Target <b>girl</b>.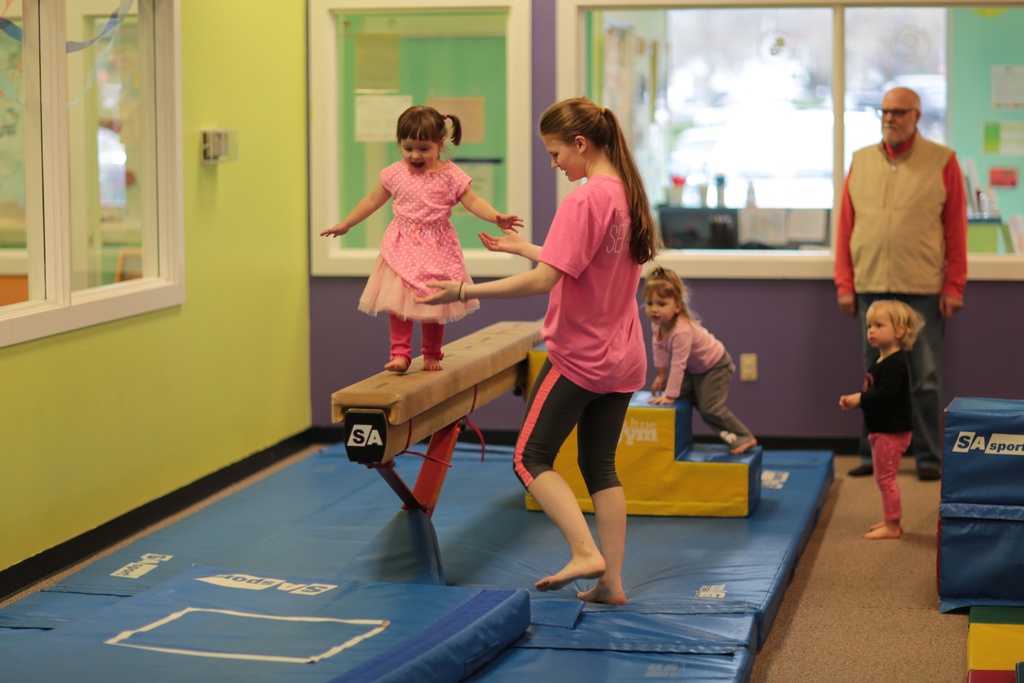
Target region: bbox=(476, 96, 652, 603).
